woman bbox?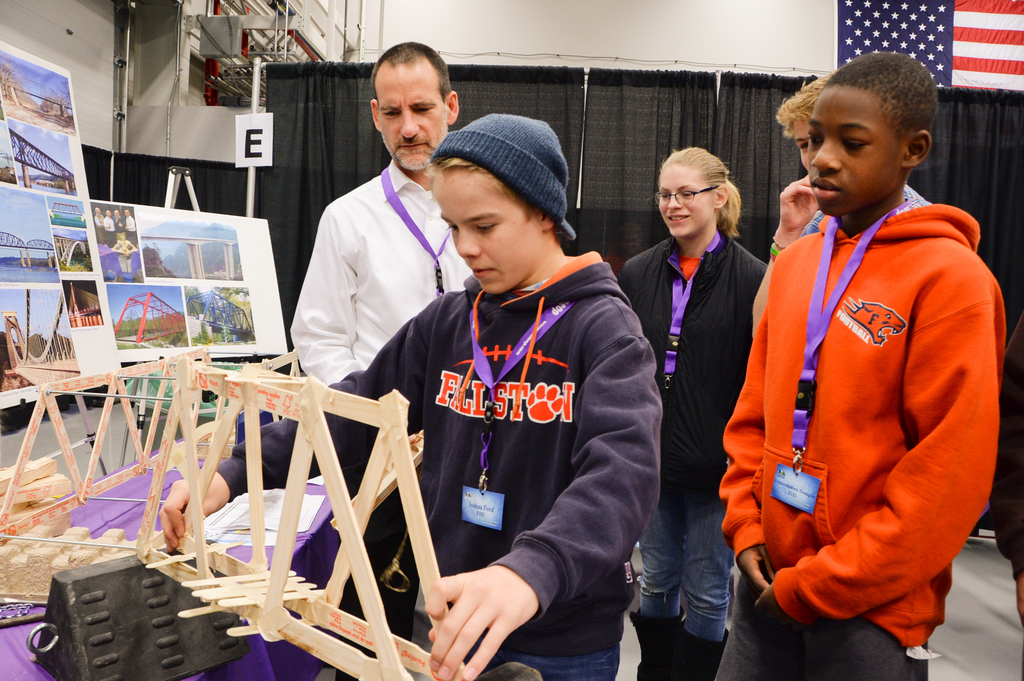
618 145 762 680
